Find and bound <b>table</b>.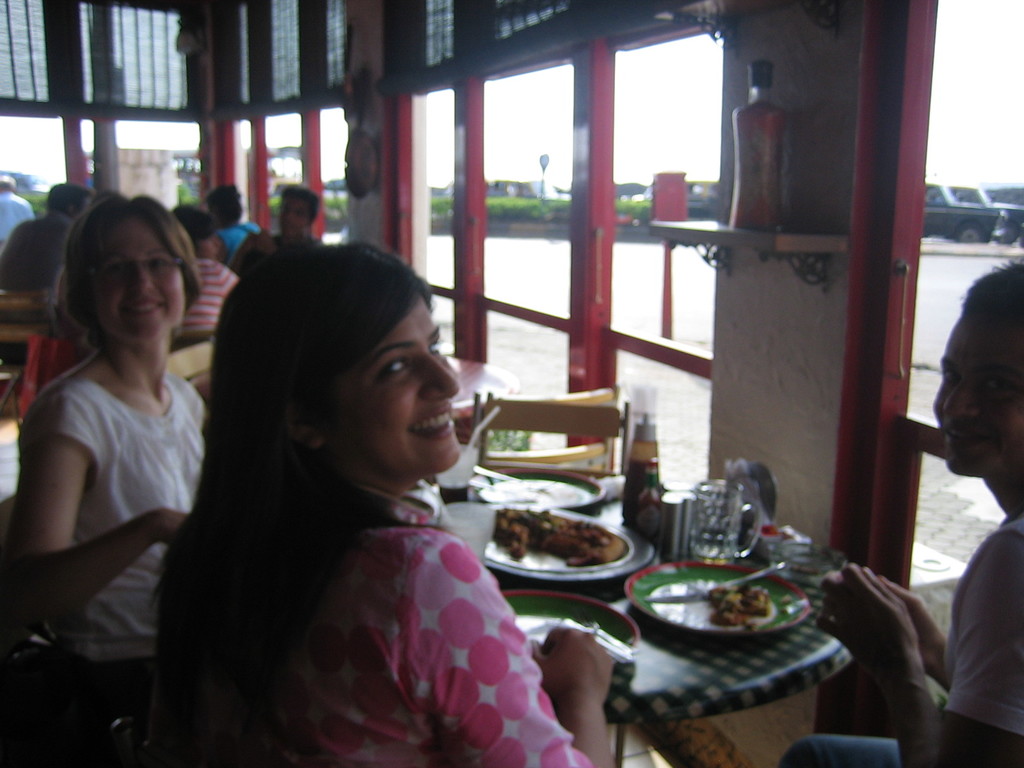
Bound: rect(452, 331, 520, 417).
